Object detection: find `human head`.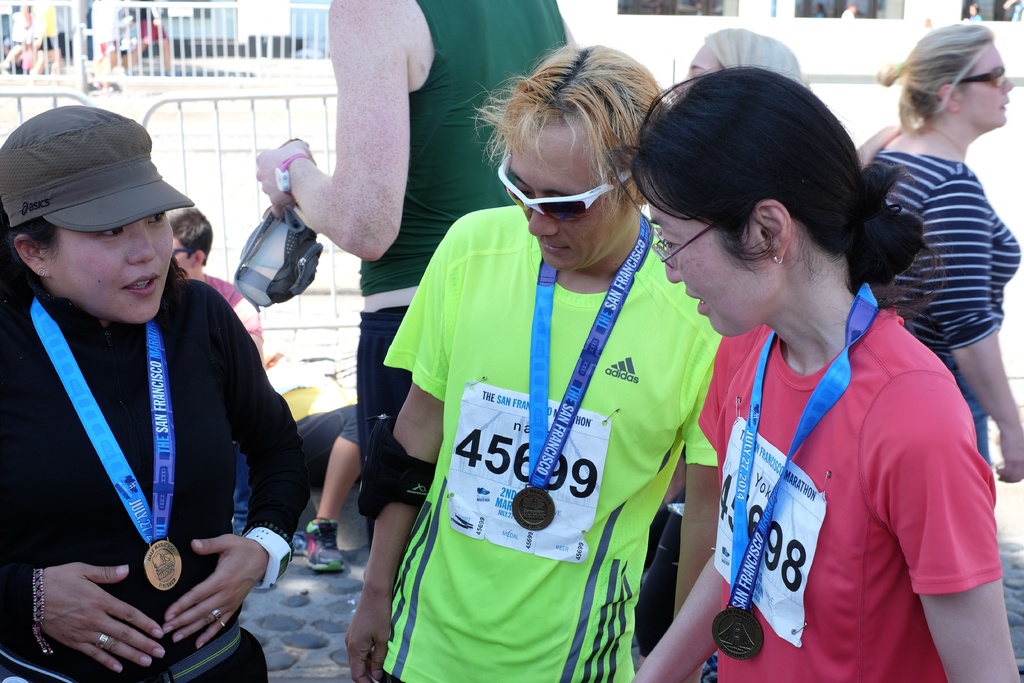
left=609, top=65, right=855, bottom=341.
